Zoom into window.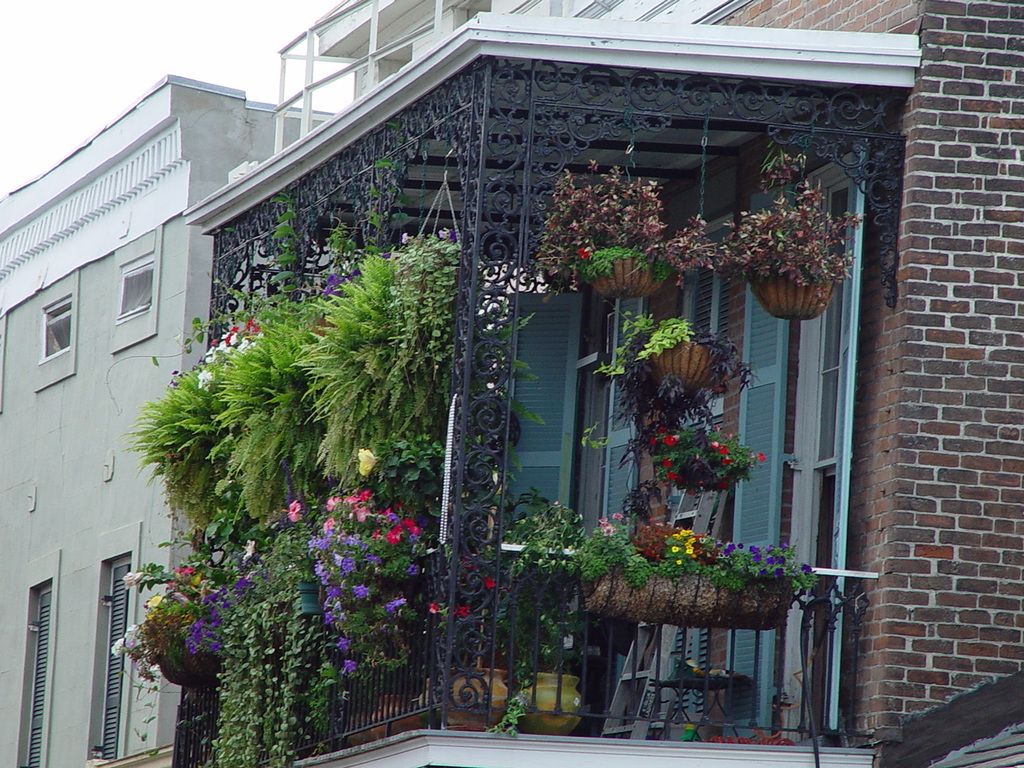
Zoom target: <bbox>98, 558, 131, 754</bbox>.
